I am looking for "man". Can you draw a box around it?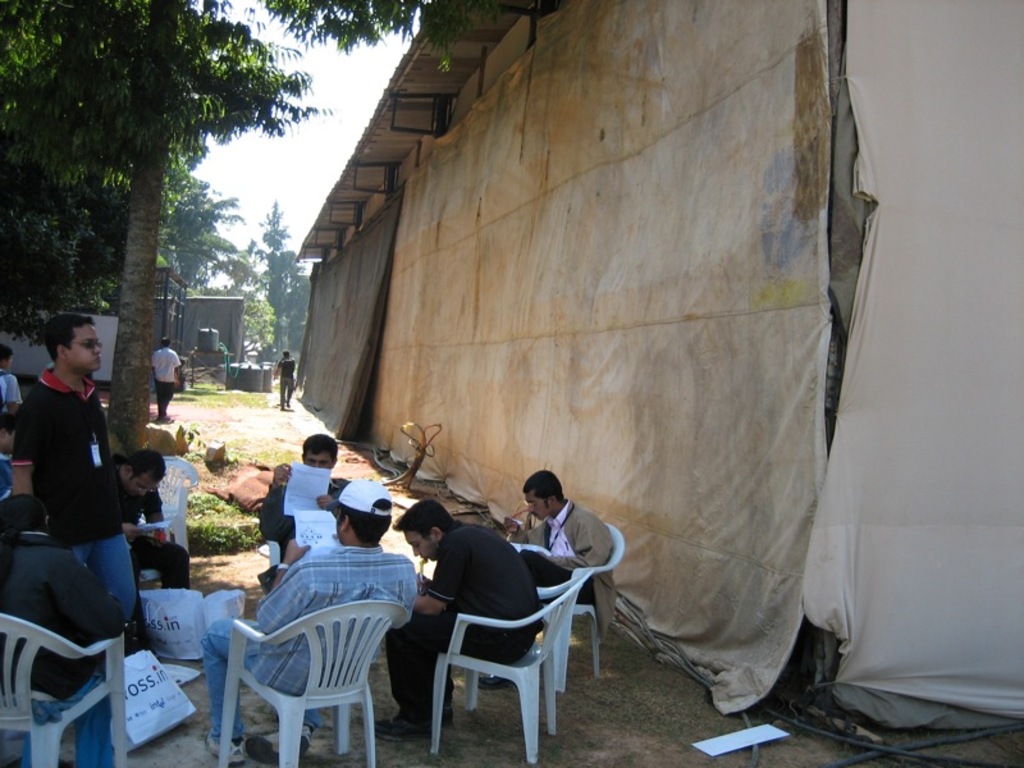
Sure, the bounding box is BBox(200, 480, 424, 767).
